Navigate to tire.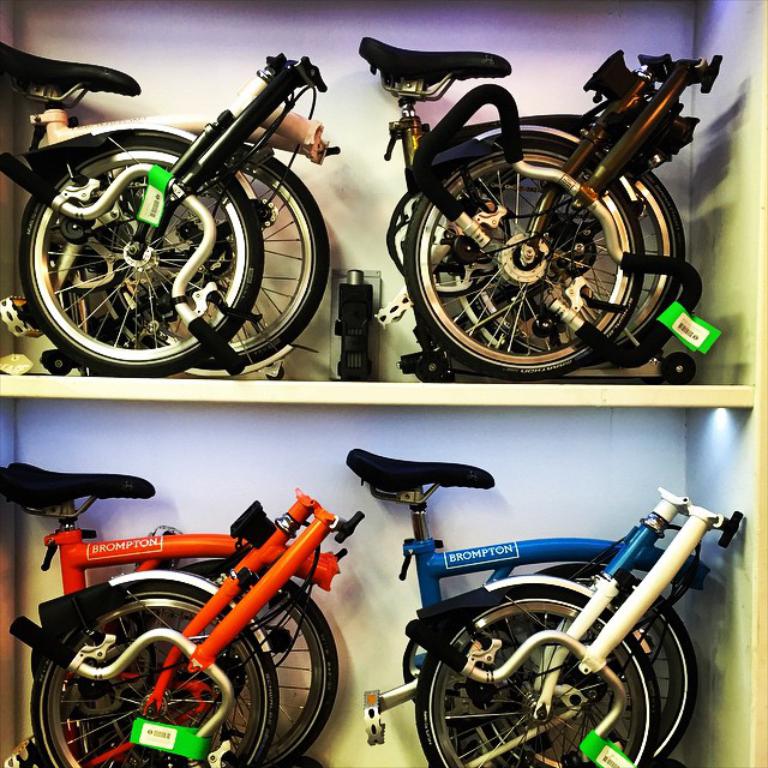
Navigation target: left=18, top=137, right=265, bottom=378.
